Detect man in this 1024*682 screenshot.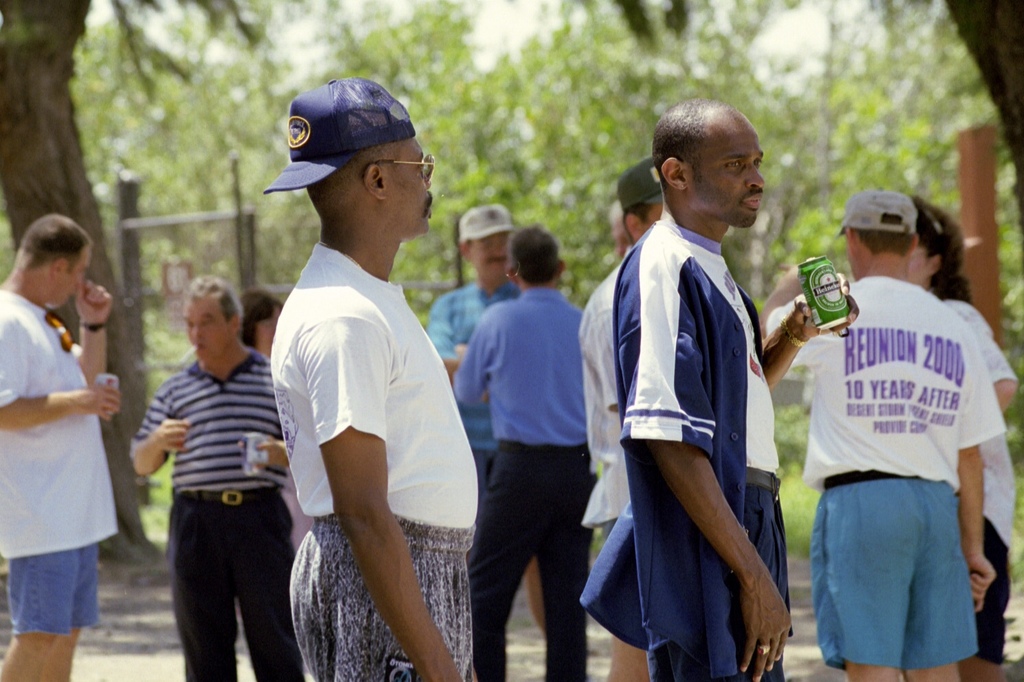
Detection: bbox=(453, 225, 600, 681).
